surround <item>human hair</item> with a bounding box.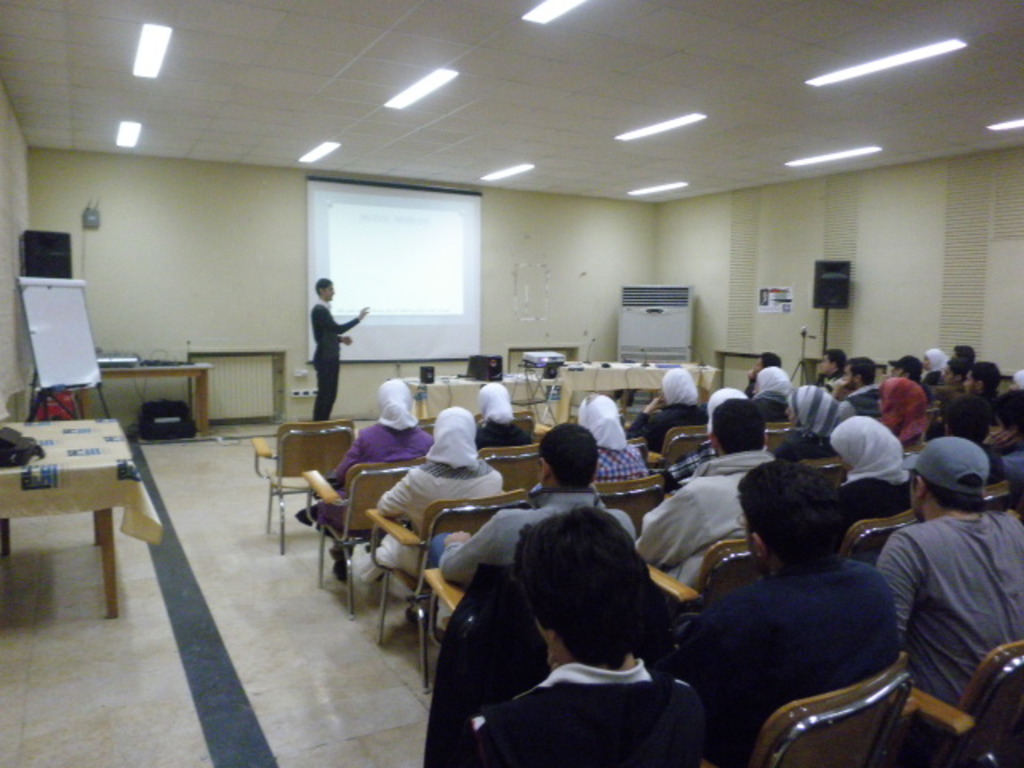
region(826, 342, 842, 371).
